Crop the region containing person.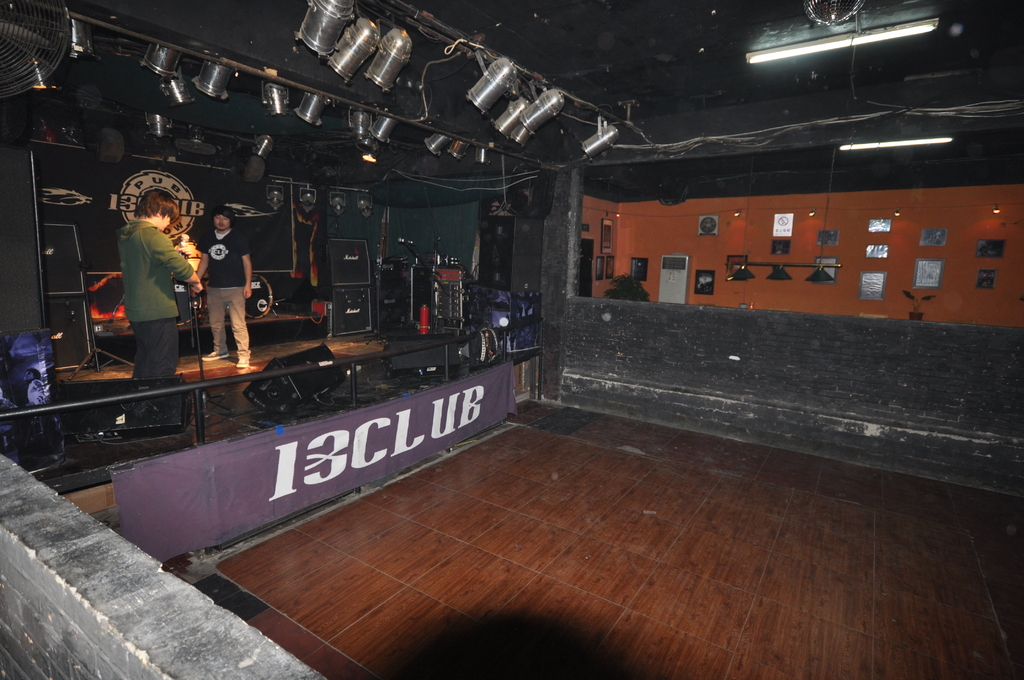
Crop region: l=119, t=190, r=203, b=376.
